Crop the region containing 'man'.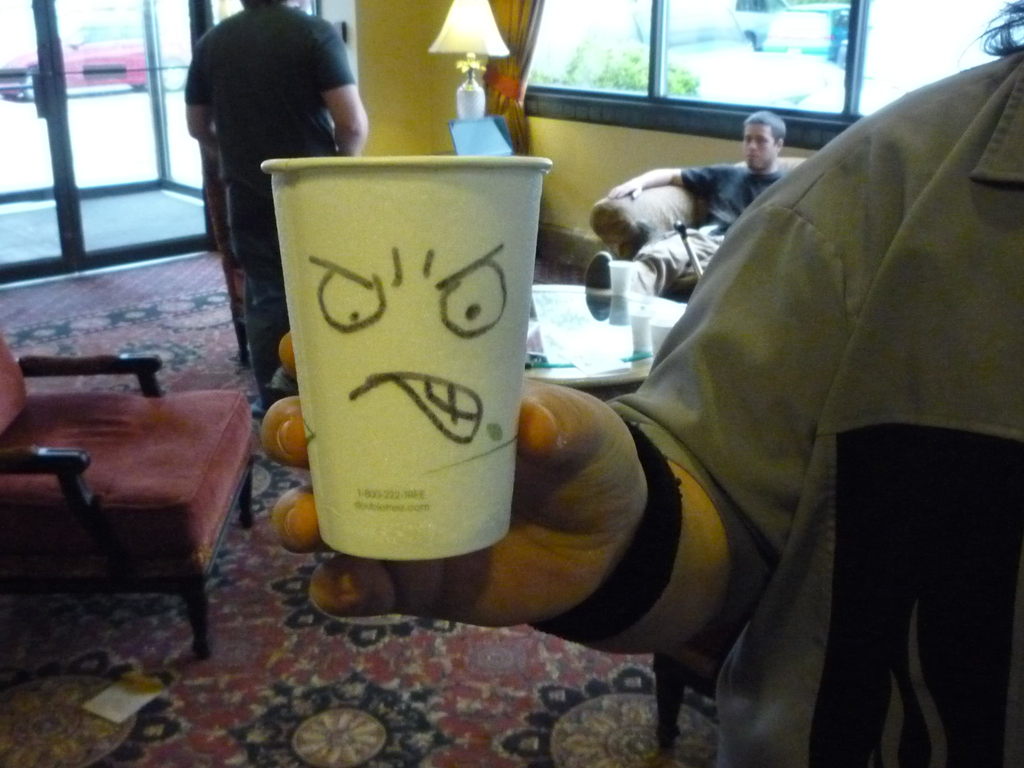
Crop region: x1=584 y1=108 x2=789 y2=298.
